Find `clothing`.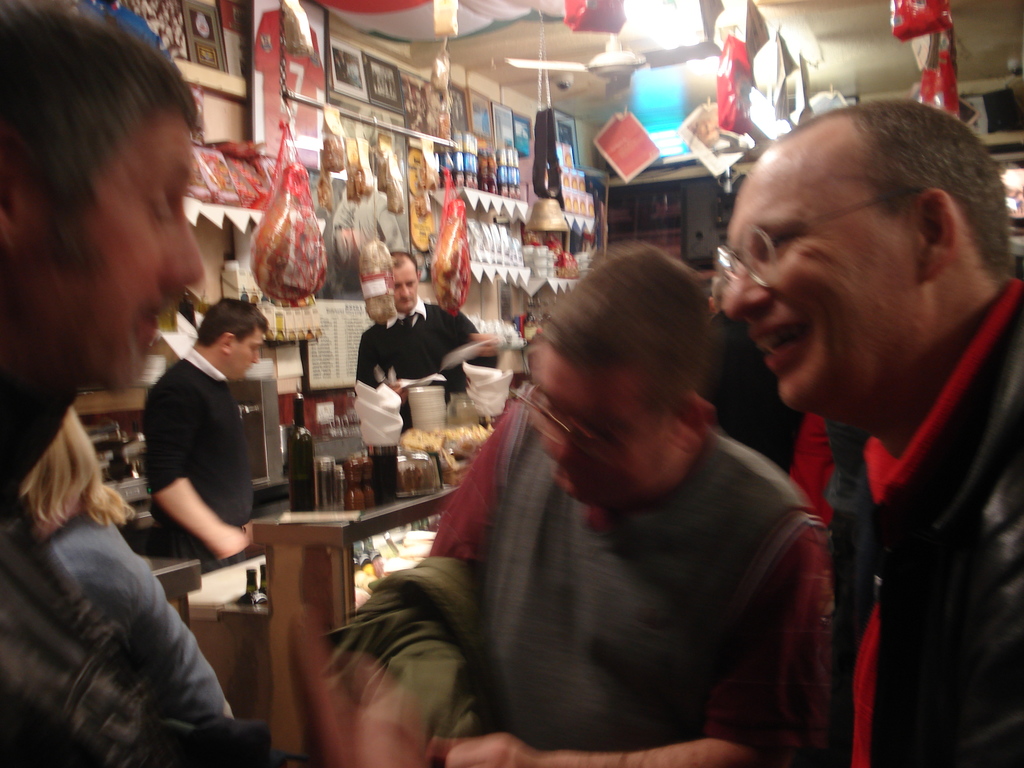
locate(140, 344, 253, 567).
